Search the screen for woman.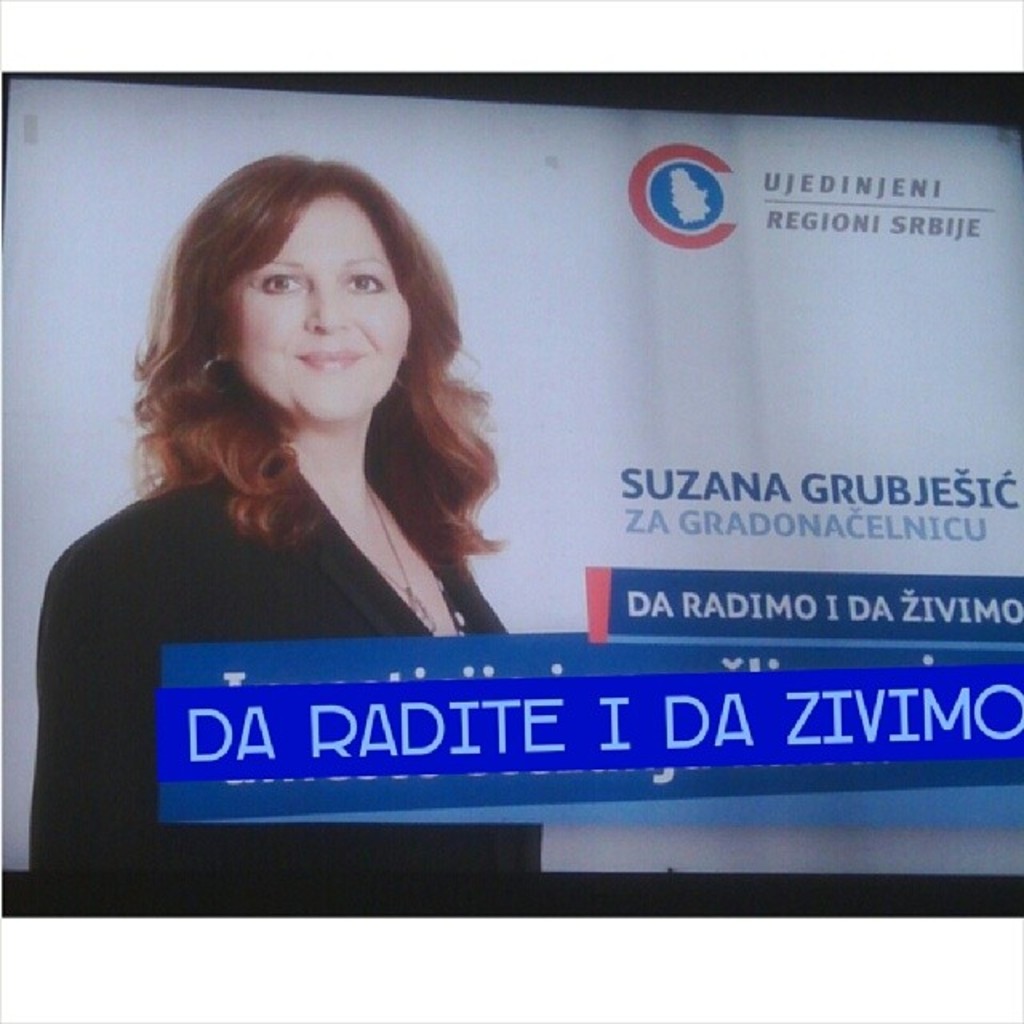
Found at locate(74, 158, 573, 827).
